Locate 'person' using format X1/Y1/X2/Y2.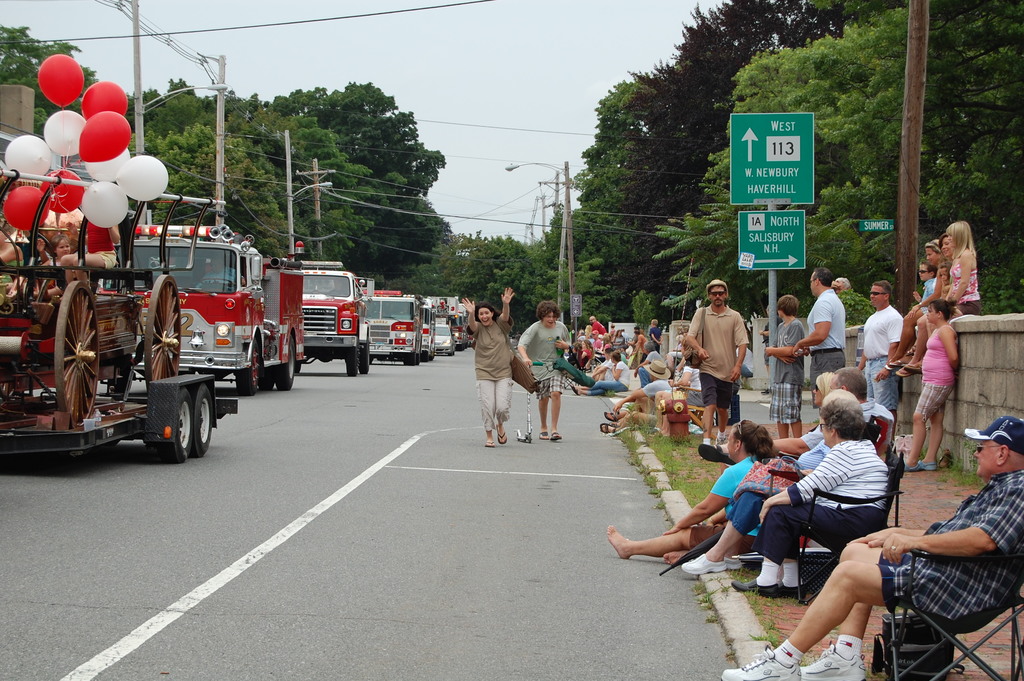
948/217/989/313.
